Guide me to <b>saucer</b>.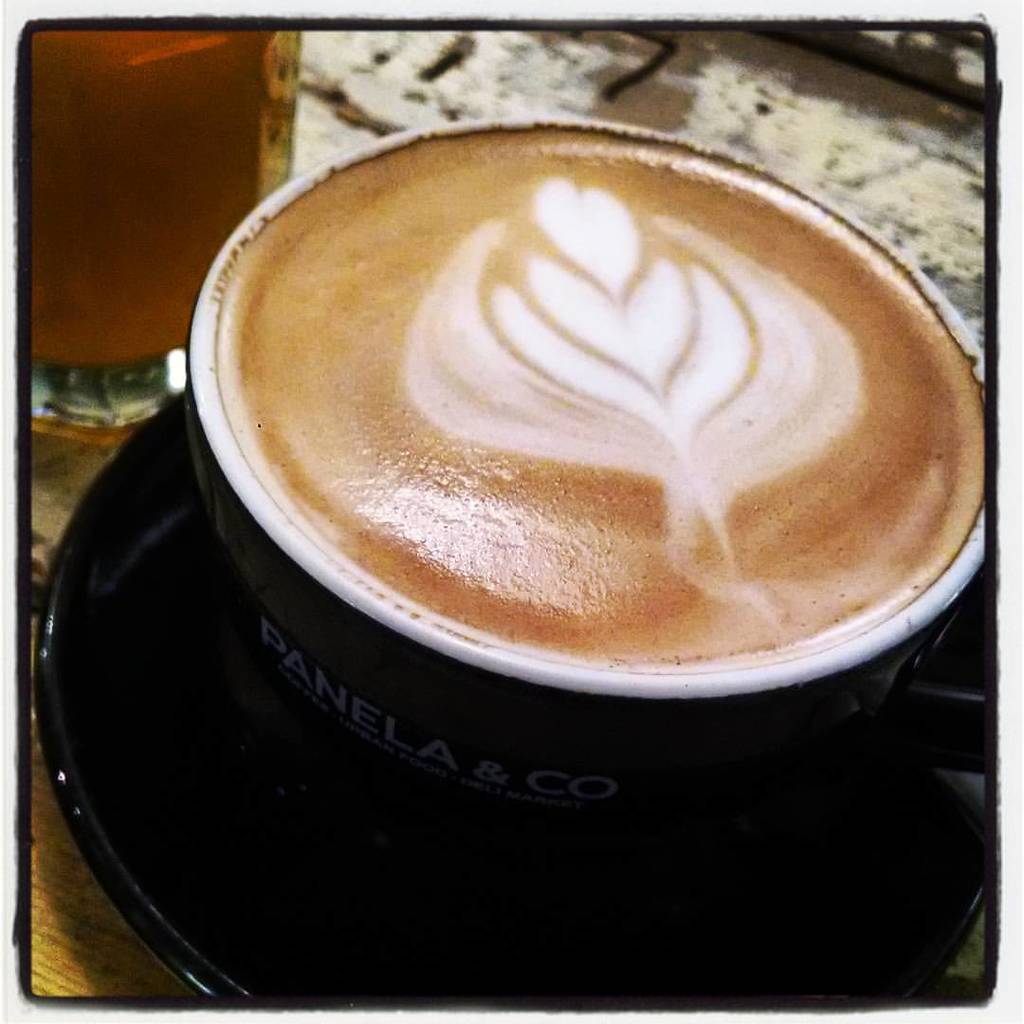
Guidance: BBox(34, 393, 994, 1008).
